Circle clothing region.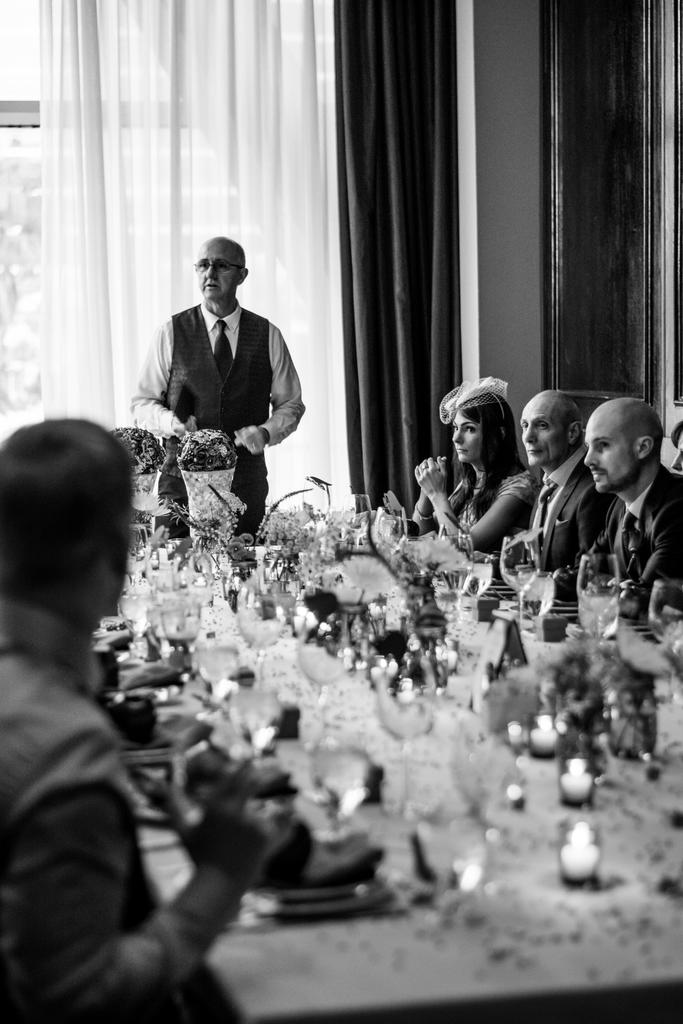
Region: left=124, top=309, right=310, bottom=536.
